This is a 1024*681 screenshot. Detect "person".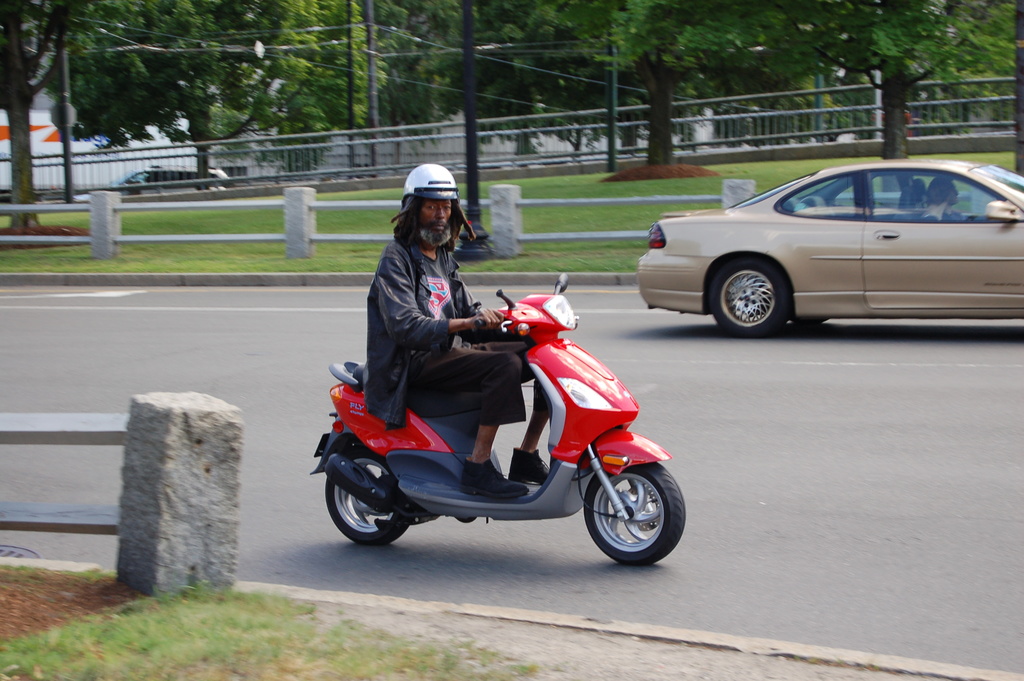
[367,163,550,495].
